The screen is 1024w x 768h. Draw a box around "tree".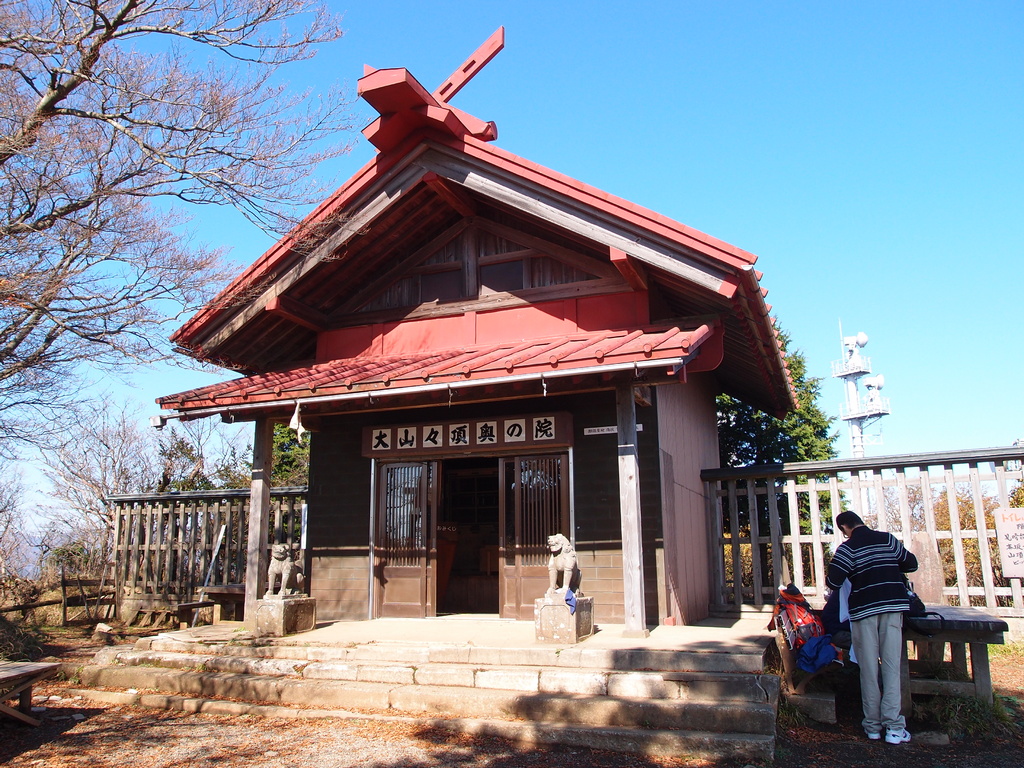
bbox=[31, 403, 158, 566].
